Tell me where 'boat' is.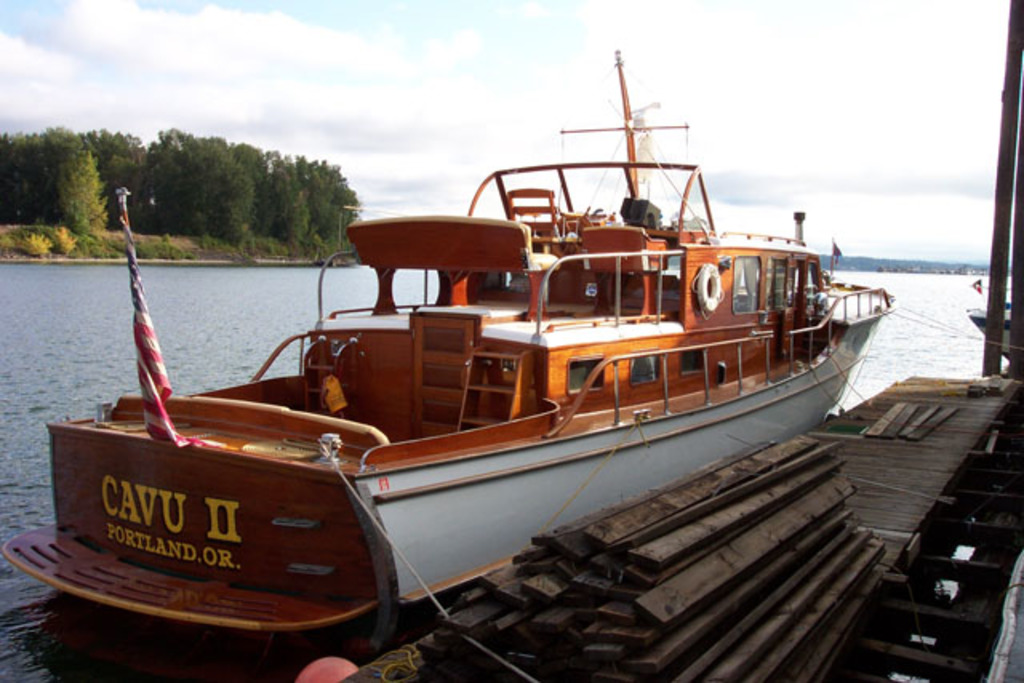
'boat' is at bbox=(0, 45, 899, 667).
